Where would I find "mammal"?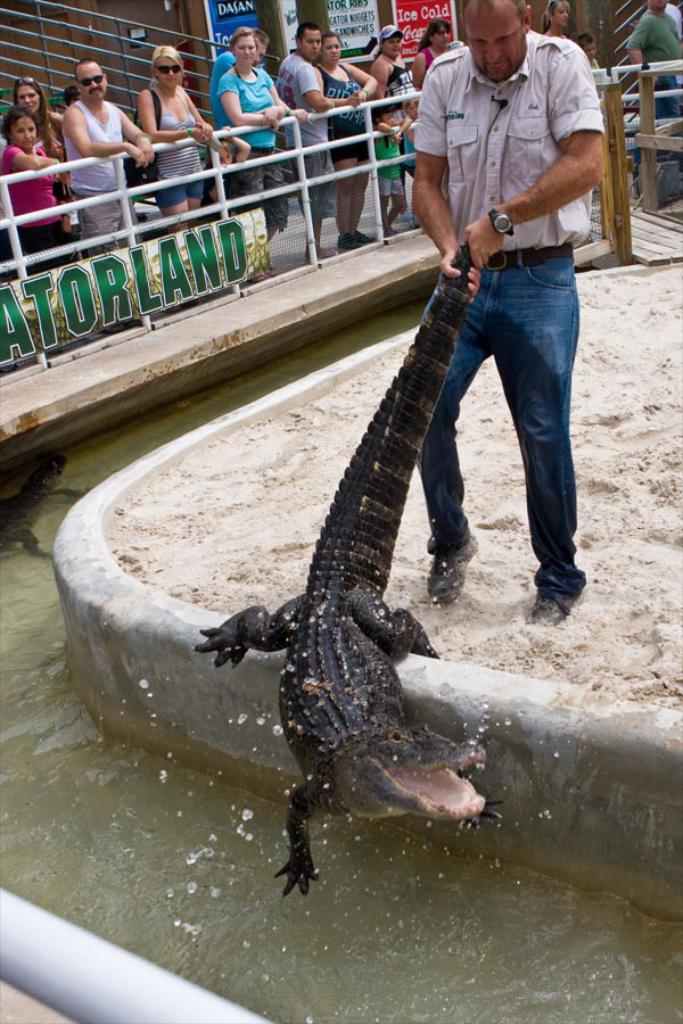
At rect(395, 92, 425, 146).
